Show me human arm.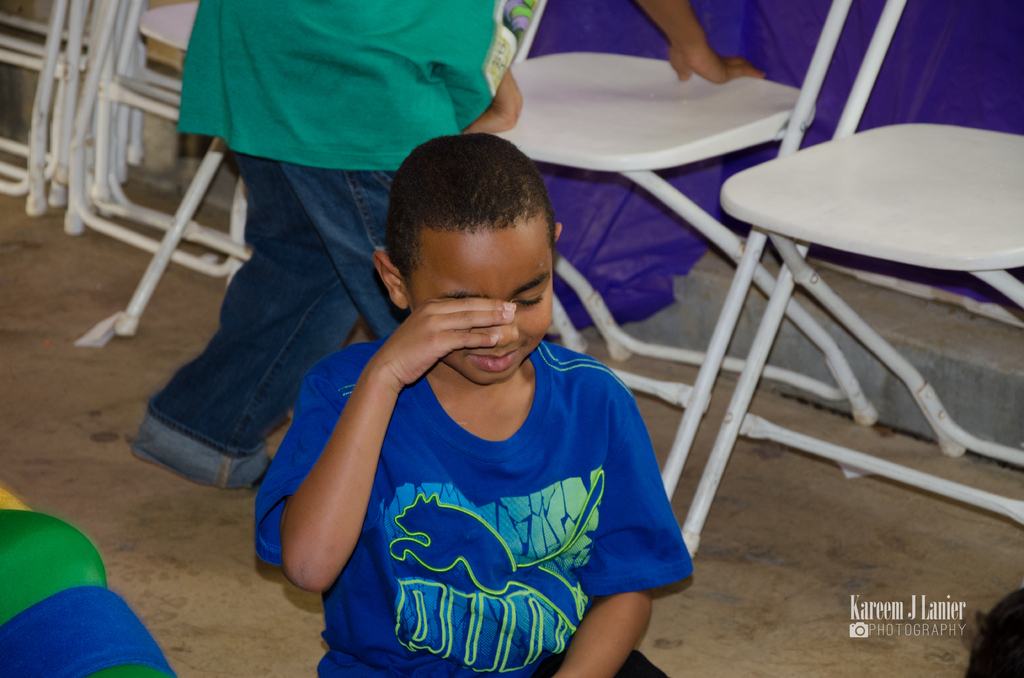
human arm is here: <box>261,250,481,631</box>.
